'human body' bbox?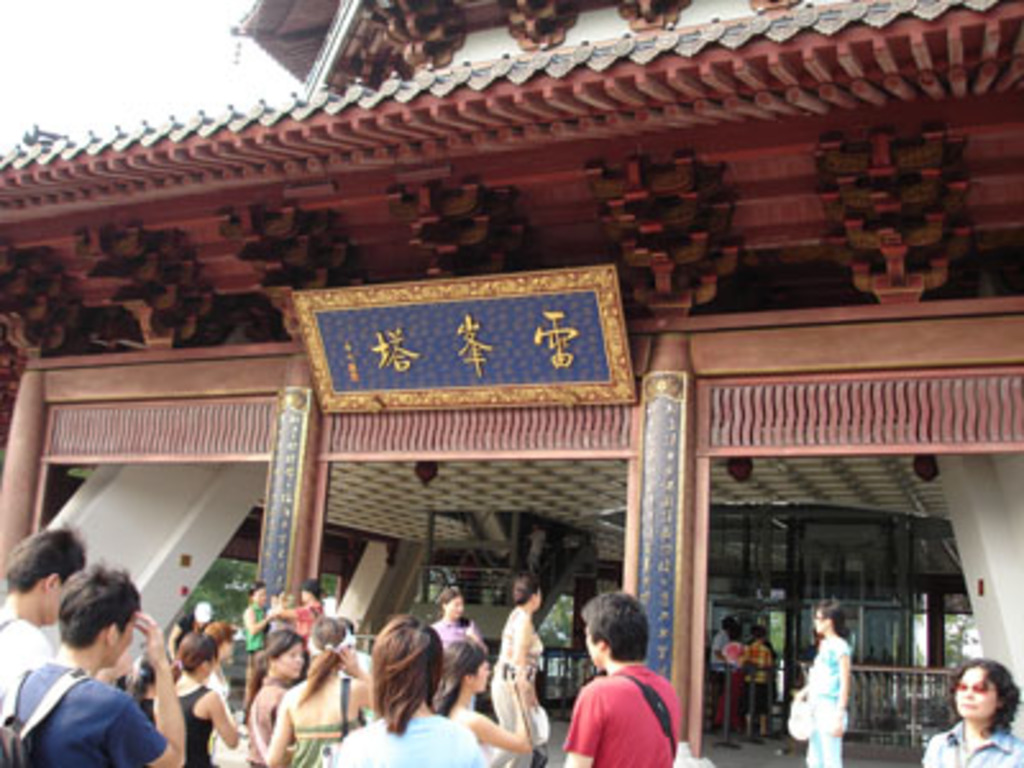
detection(704, 630, 724, 719)
